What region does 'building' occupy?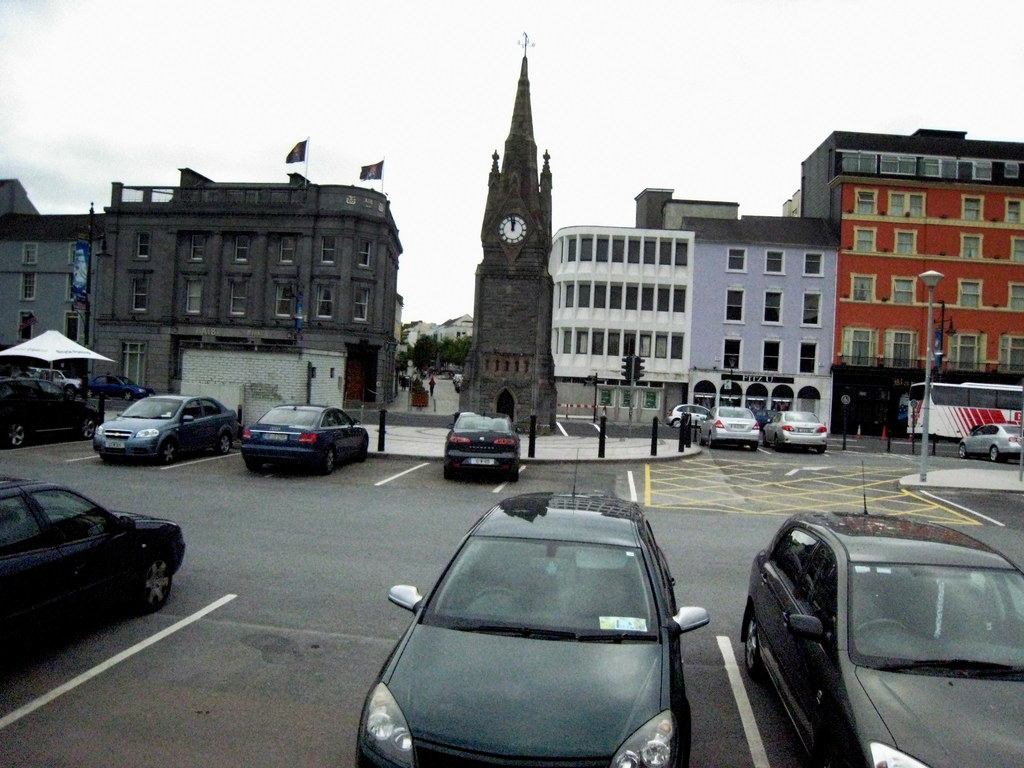
crop(86, 166, 412, 415).
